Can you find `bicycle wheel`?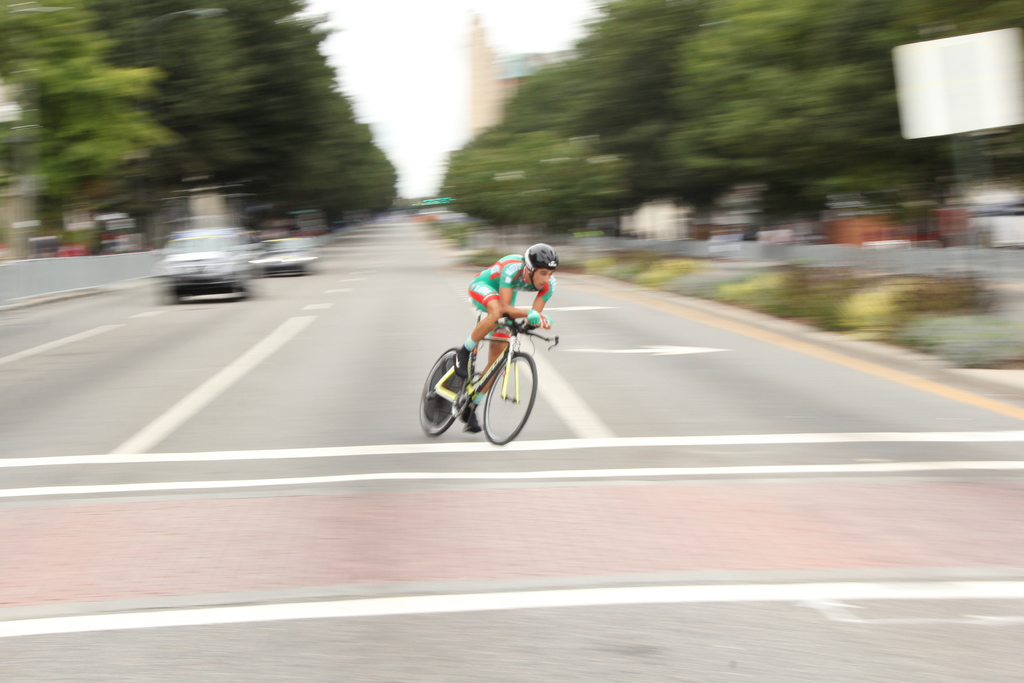
Yes, bounding box: select_region(415, 345, 474, 440).
